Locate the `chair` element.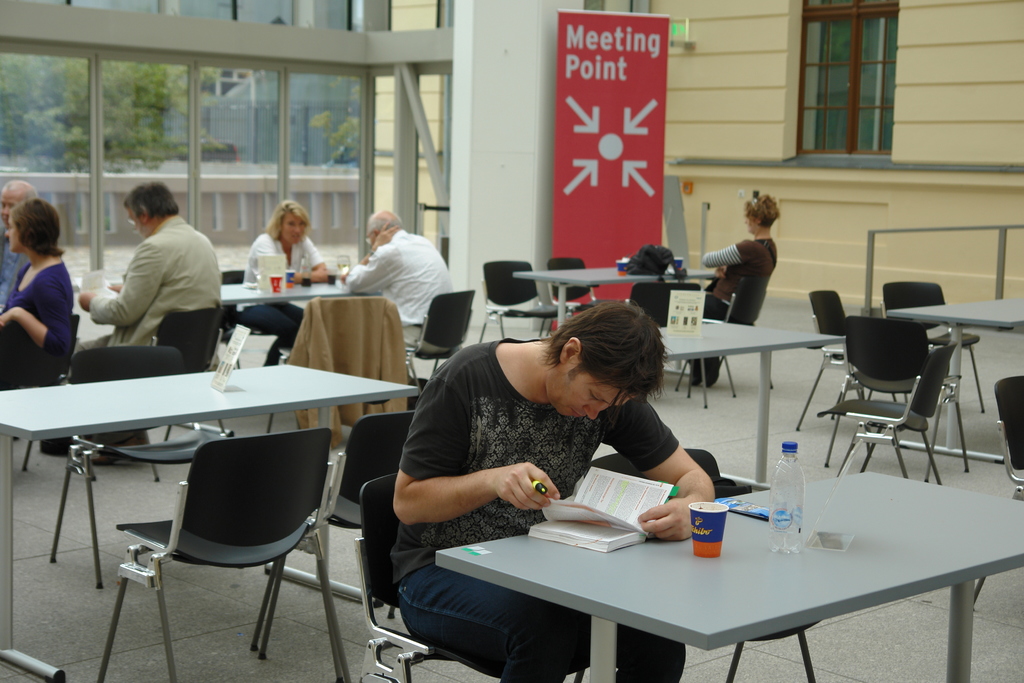
Element bbox: 795, 287, 860, 431.
